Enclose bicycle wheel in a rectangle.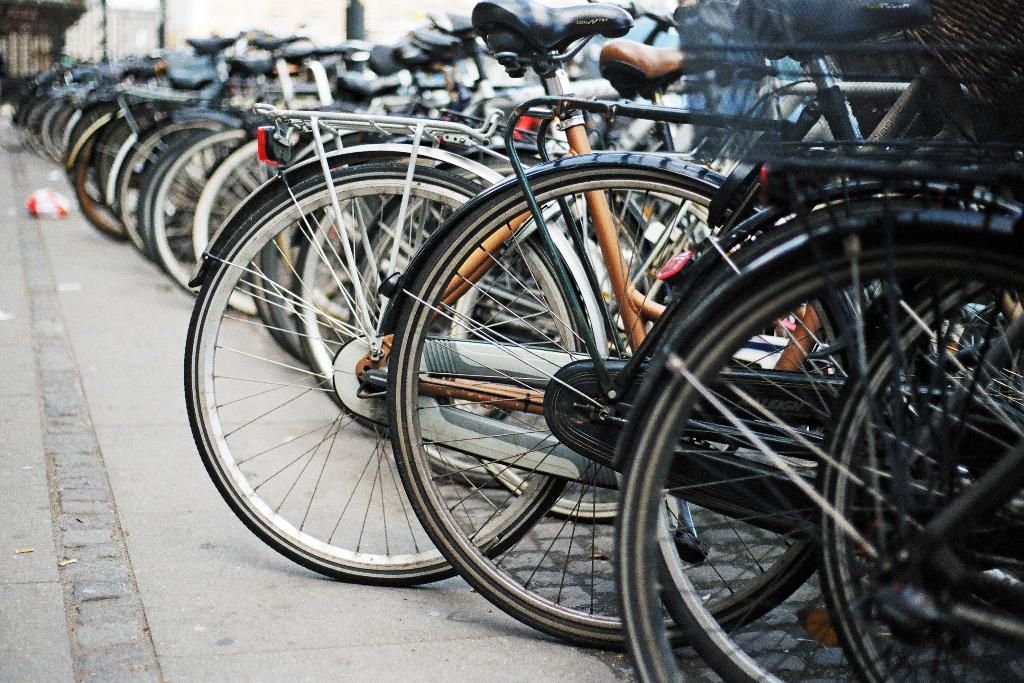
{"x1": 188, "y1": 133, "x2": 287, "y2": 315}.
